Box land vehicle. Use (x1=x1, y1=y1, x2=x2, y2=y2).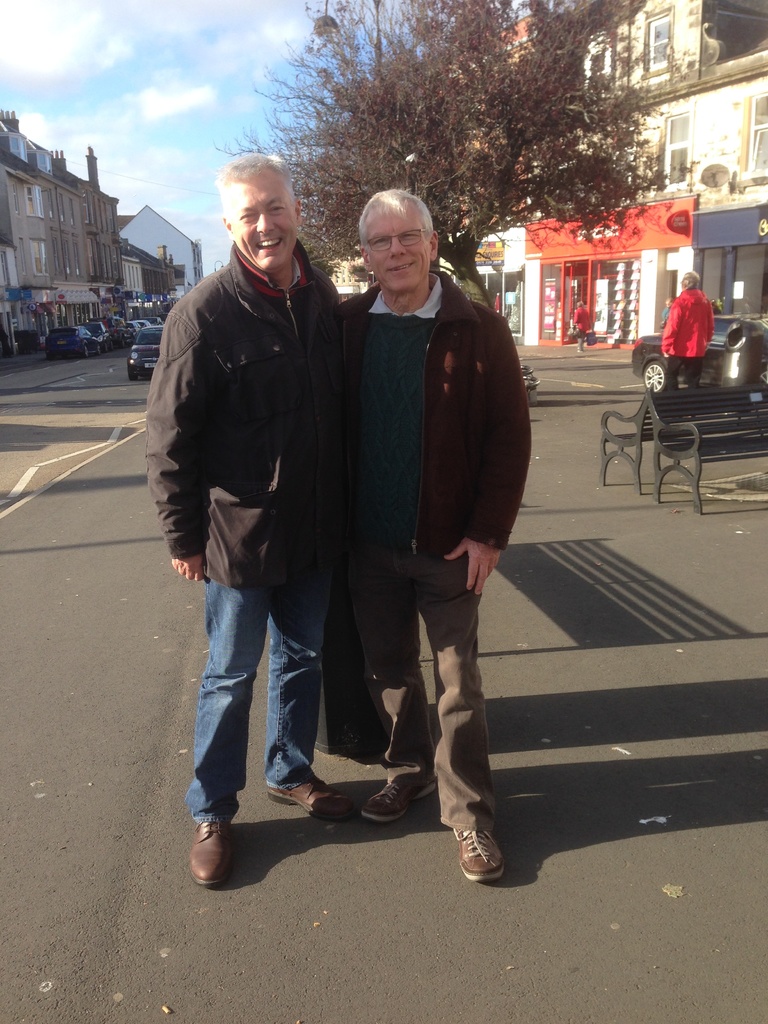
(x1=100, y1=317, x2=127, y2=340).
